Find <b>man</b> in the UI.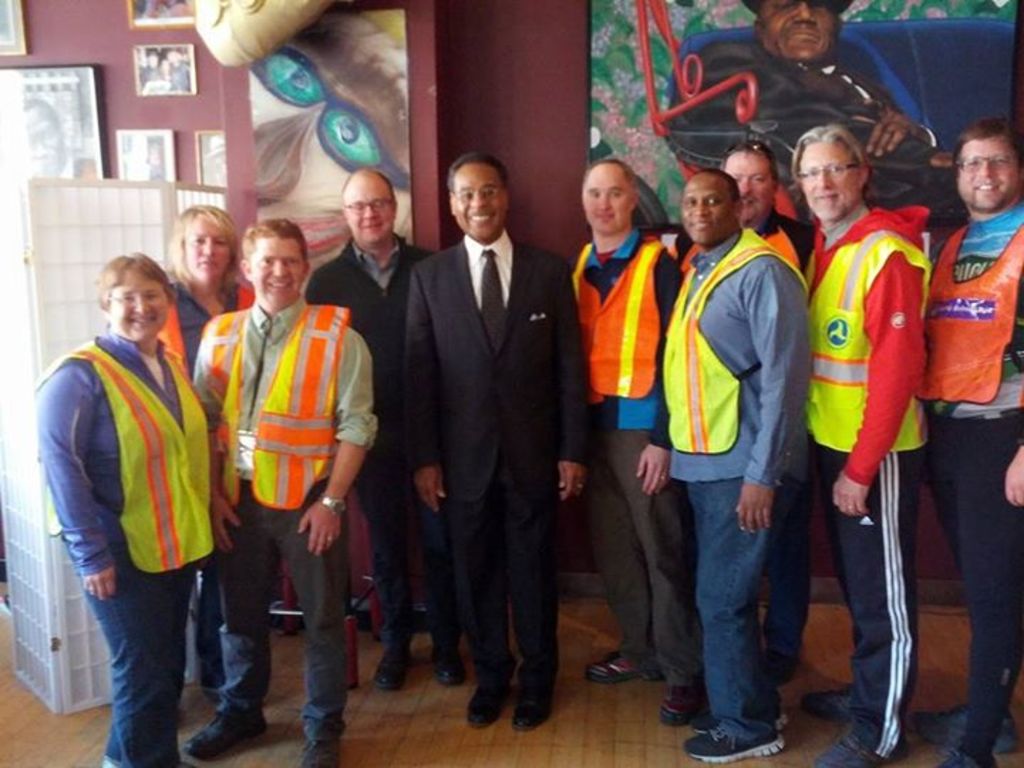
UI element at 307,172,454,684.
